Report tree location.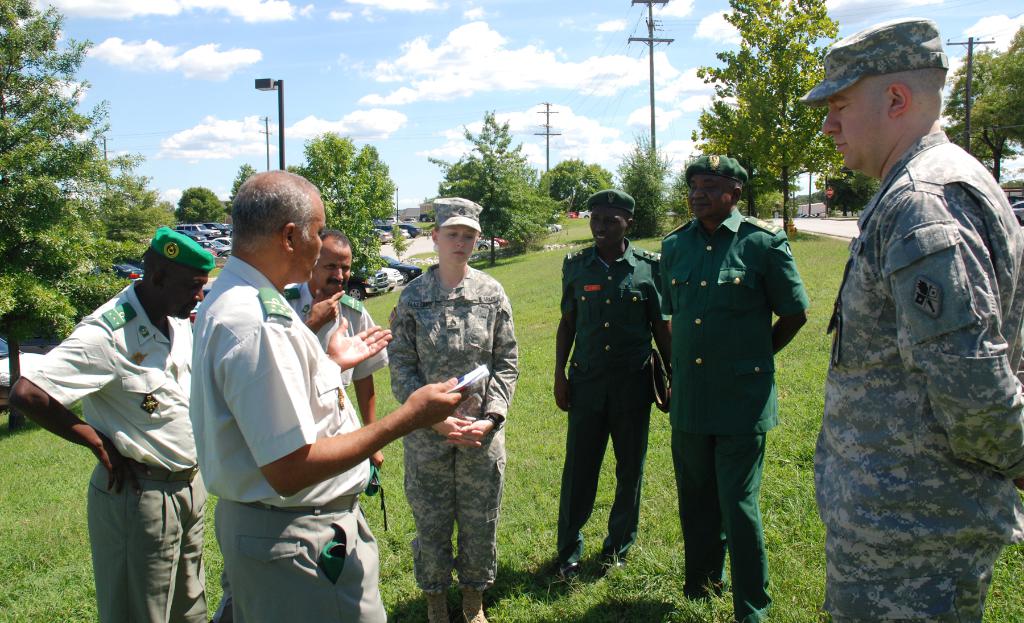
Report: left=1, top=0, right=152, bottom=433.
